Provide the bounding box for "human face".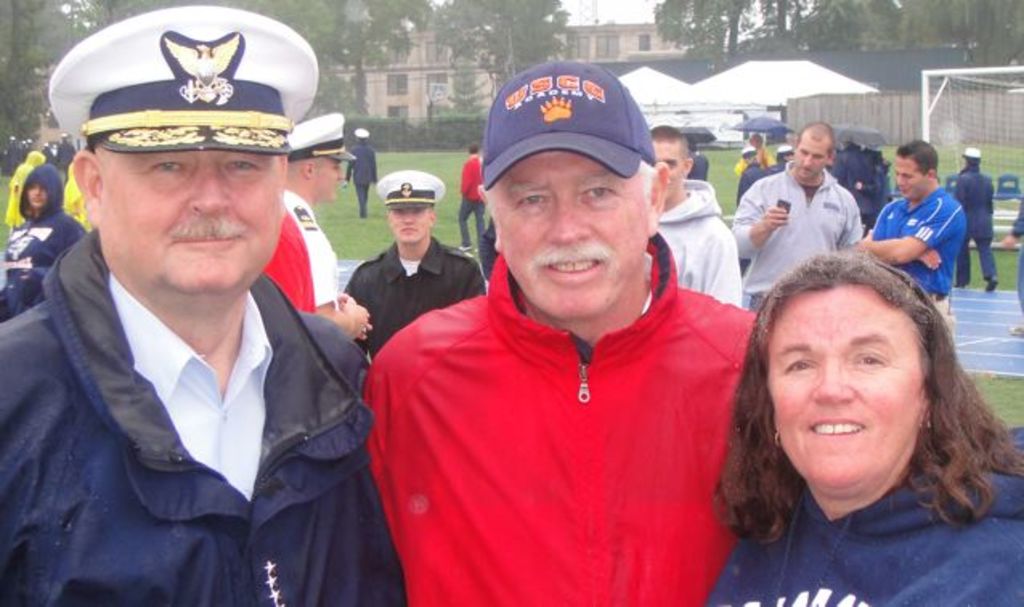
bbox=[486, 146, 642, 316].
